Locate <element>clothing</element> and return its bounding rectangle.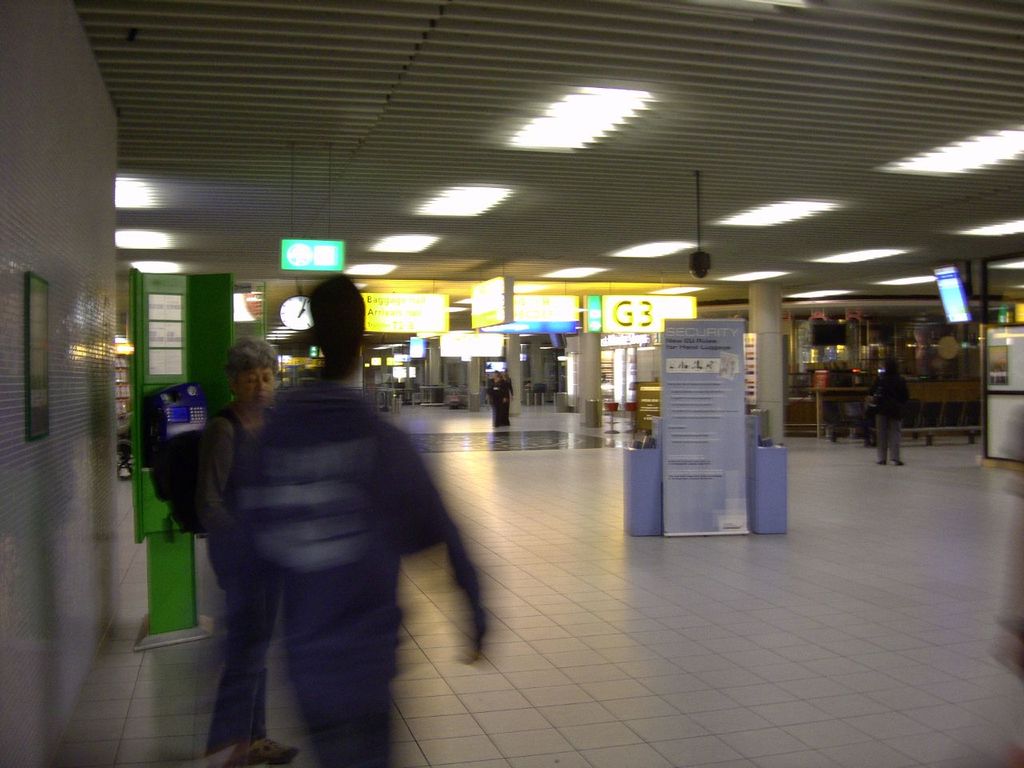
(225, 339, 458, 718).
